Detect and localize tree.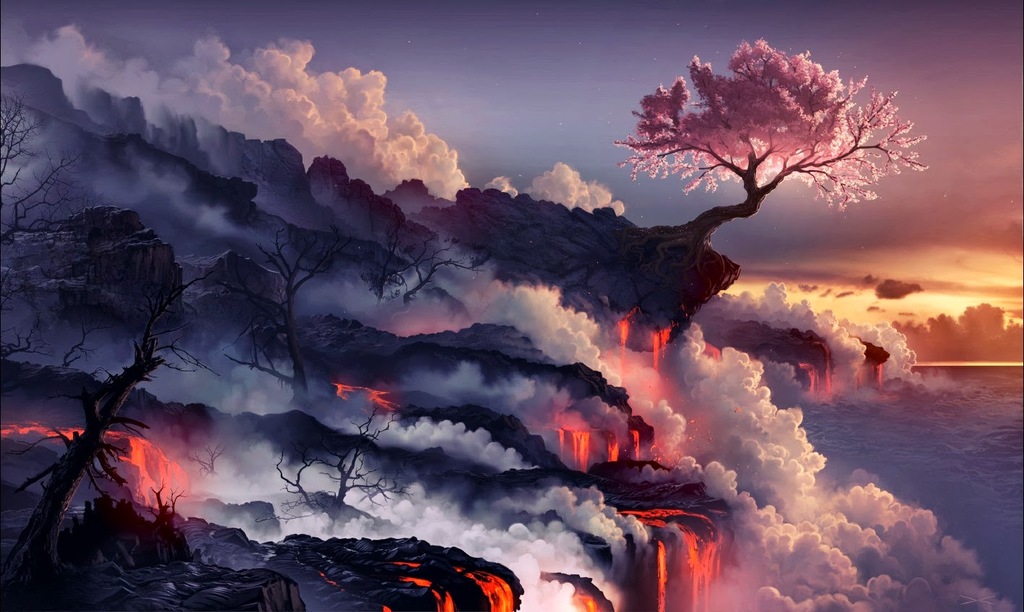
Localized at left=363, top=228, right=487, bottom=311.
